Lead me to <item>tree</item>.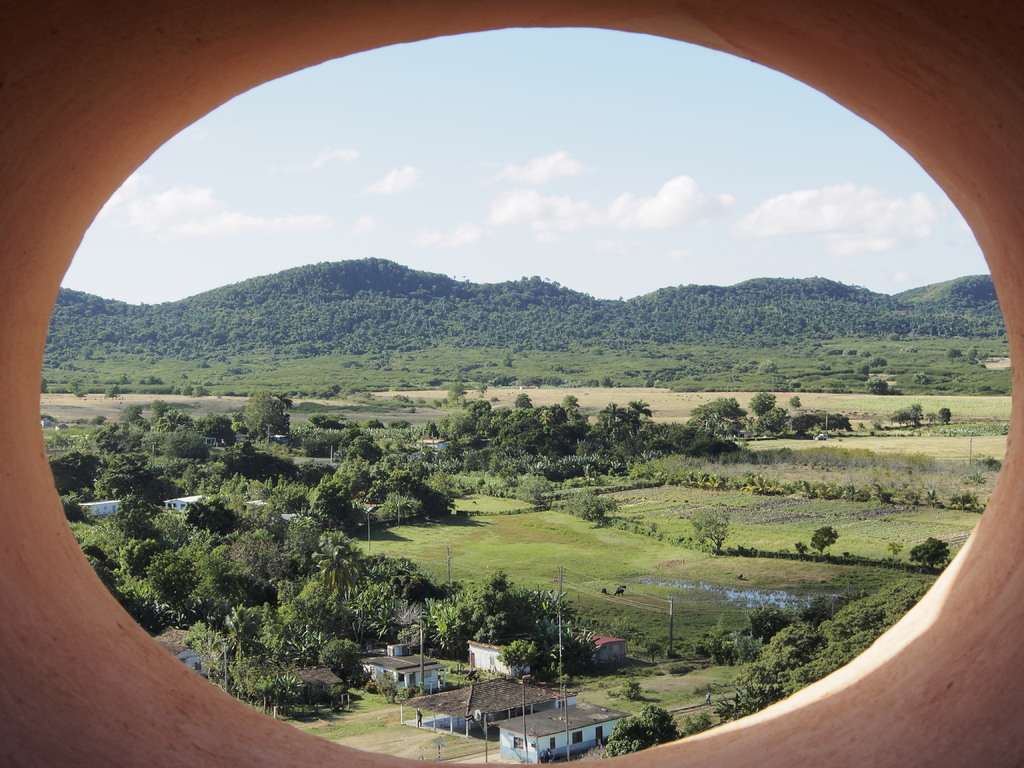
Lead to bbox=[758, 408, 784, 433].
